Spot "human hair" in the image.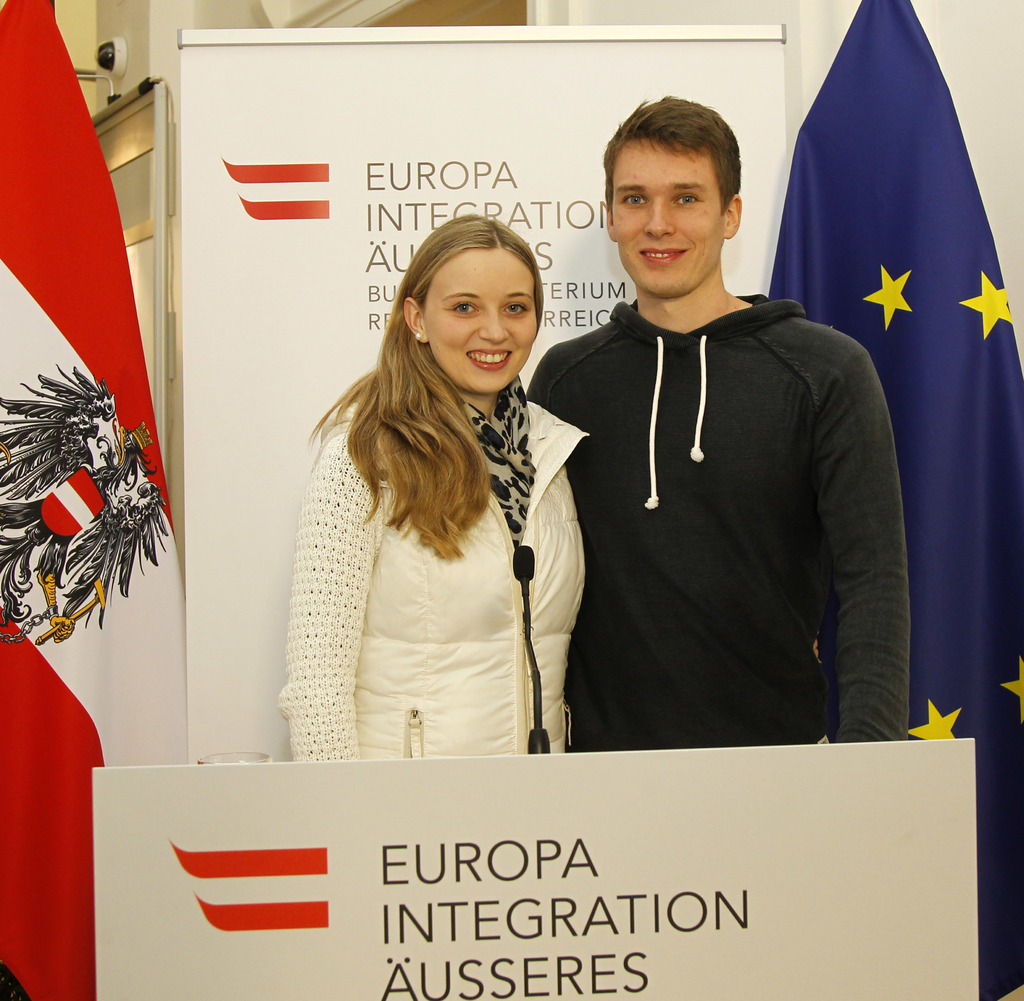
"human hair" found at [left=317, top=219, right=545, bottom=582].
